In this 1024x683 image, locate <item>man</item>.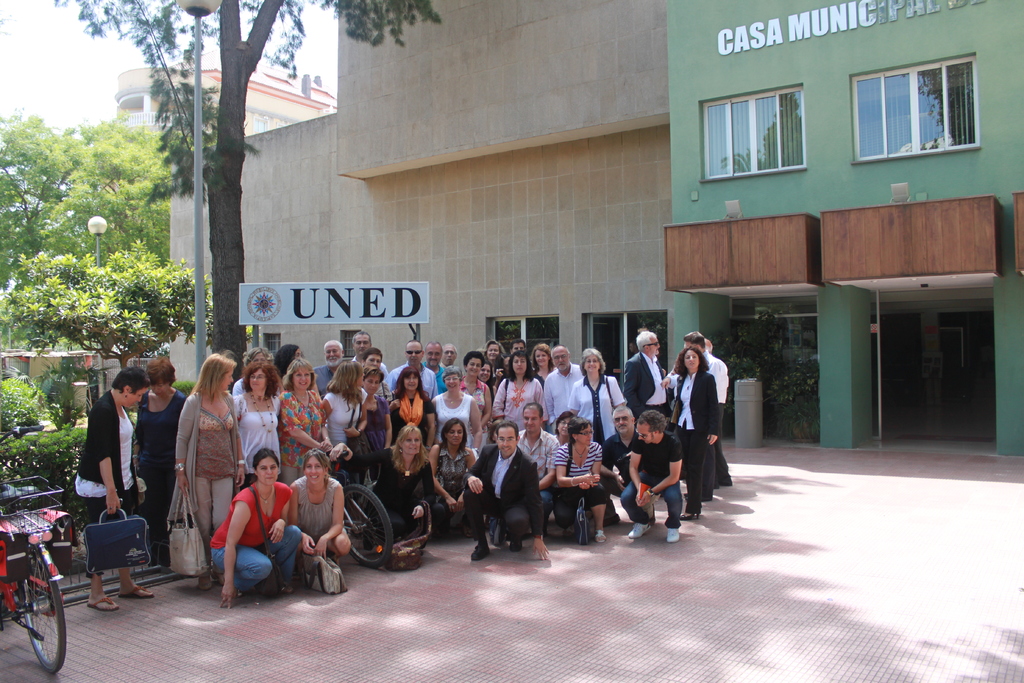
Bounding box: [left=515, top=404, right=560, bottom=531].
